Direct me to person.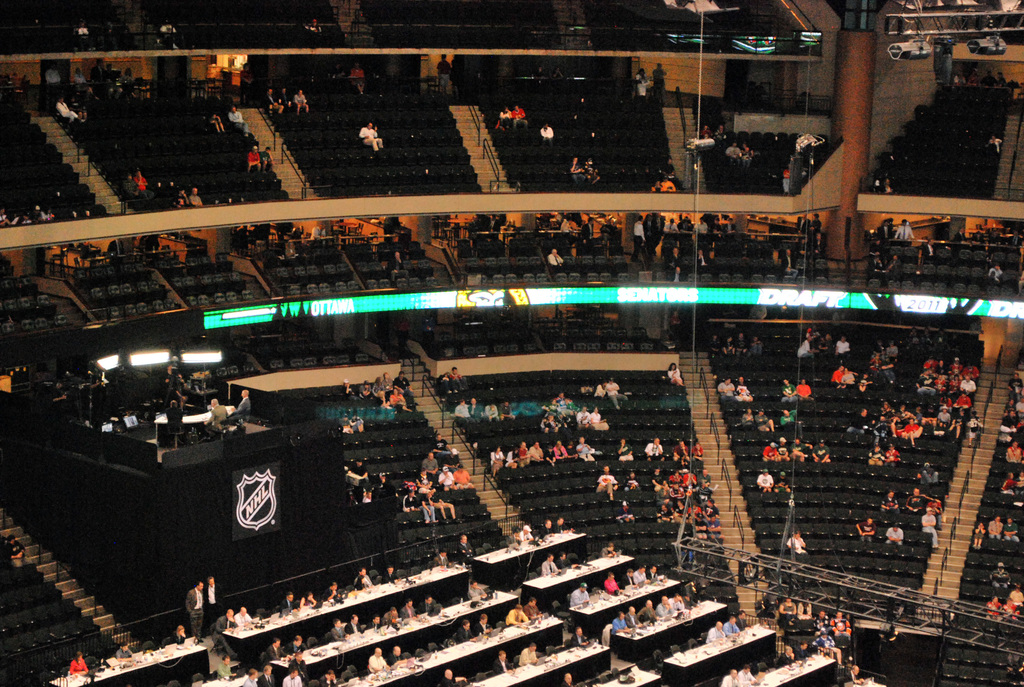
Direction: Rect(584, 158, 598, 187).
